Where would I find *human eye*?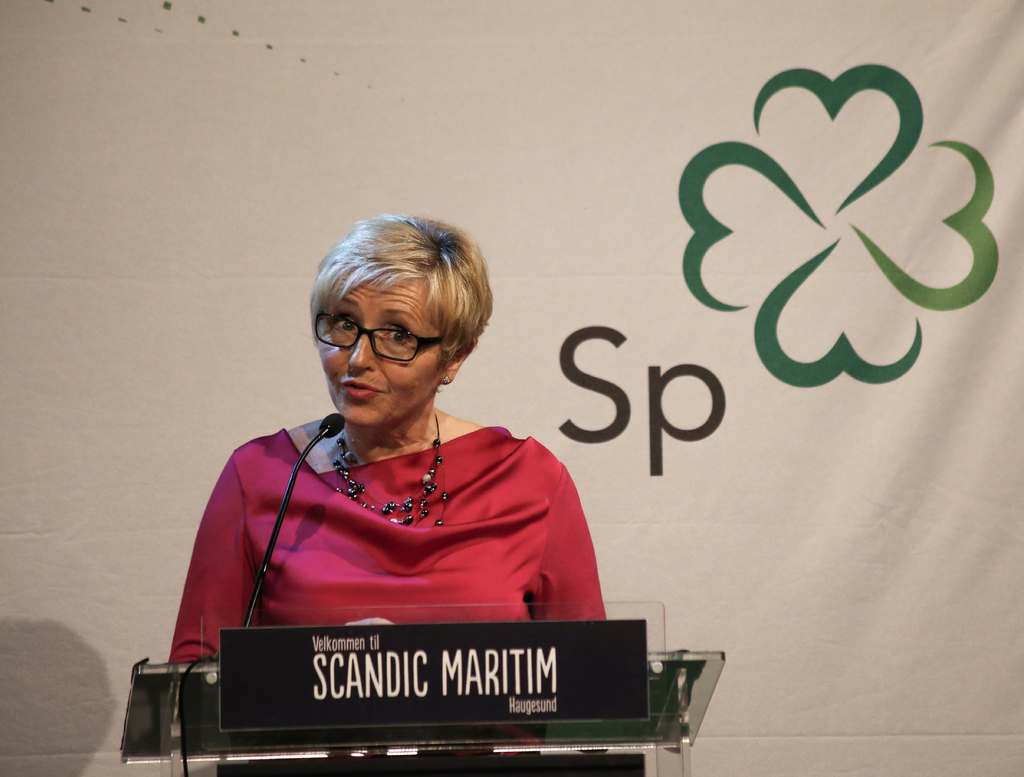
At crop(380, 326, 414, 349).
